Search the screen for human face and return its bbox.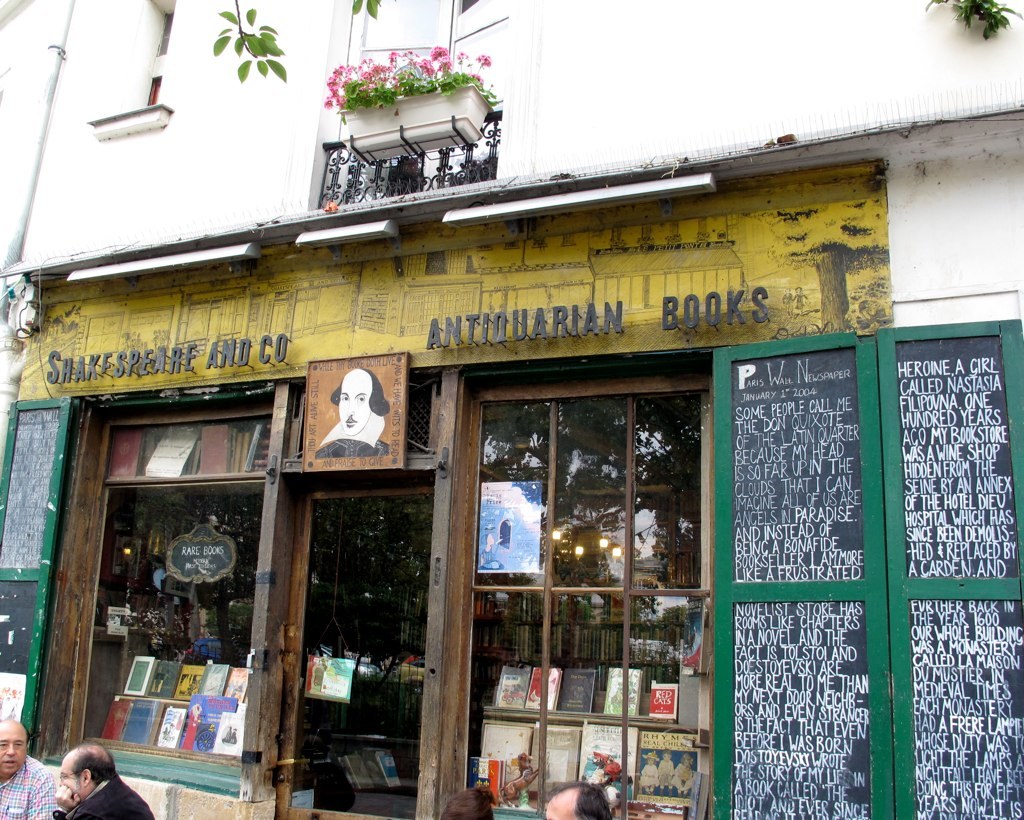
Found: <region>0, 727, 28, 774</region>.
